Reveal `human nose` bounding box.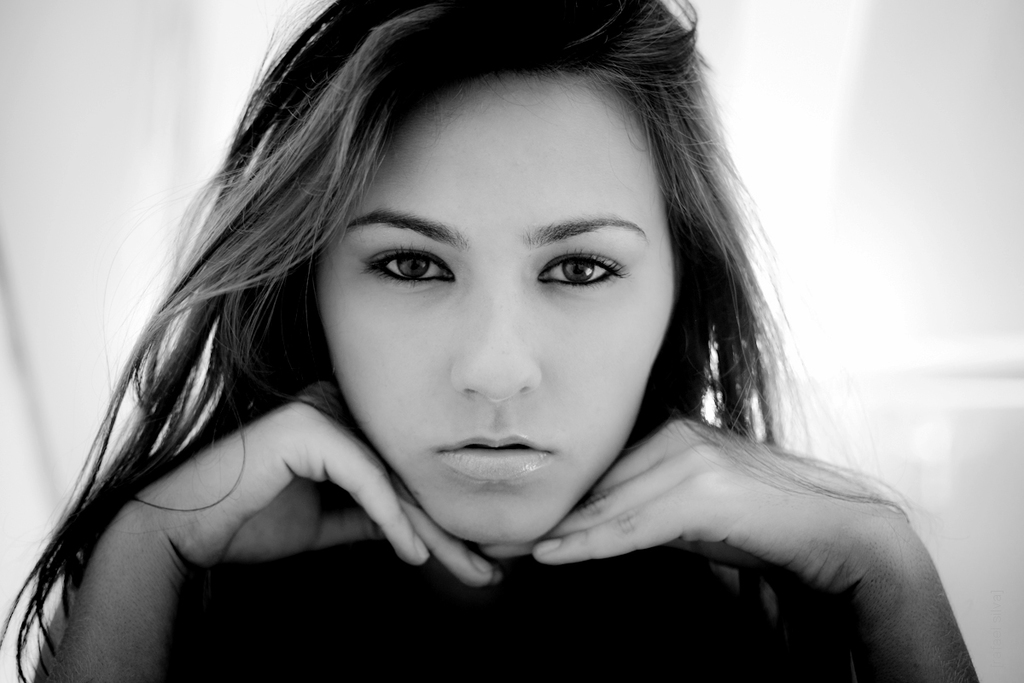
Revealed: Rect(445, 292, 544, 405).
